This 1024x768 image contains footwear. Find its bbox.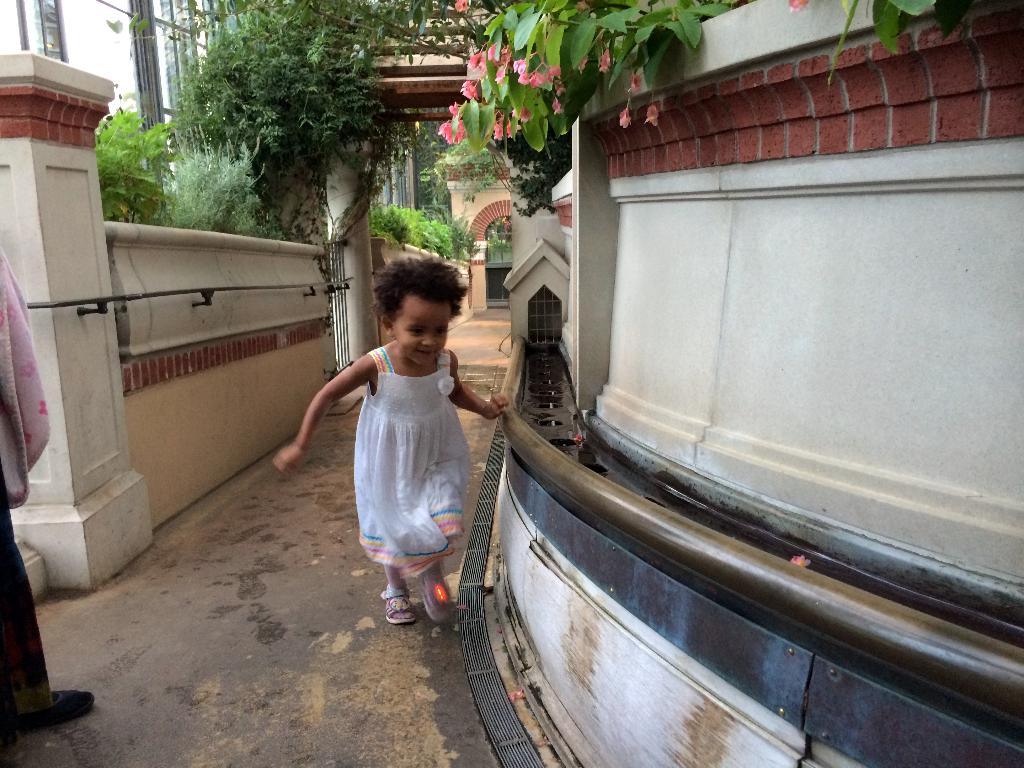
<box>18,689,95,729</box>.
